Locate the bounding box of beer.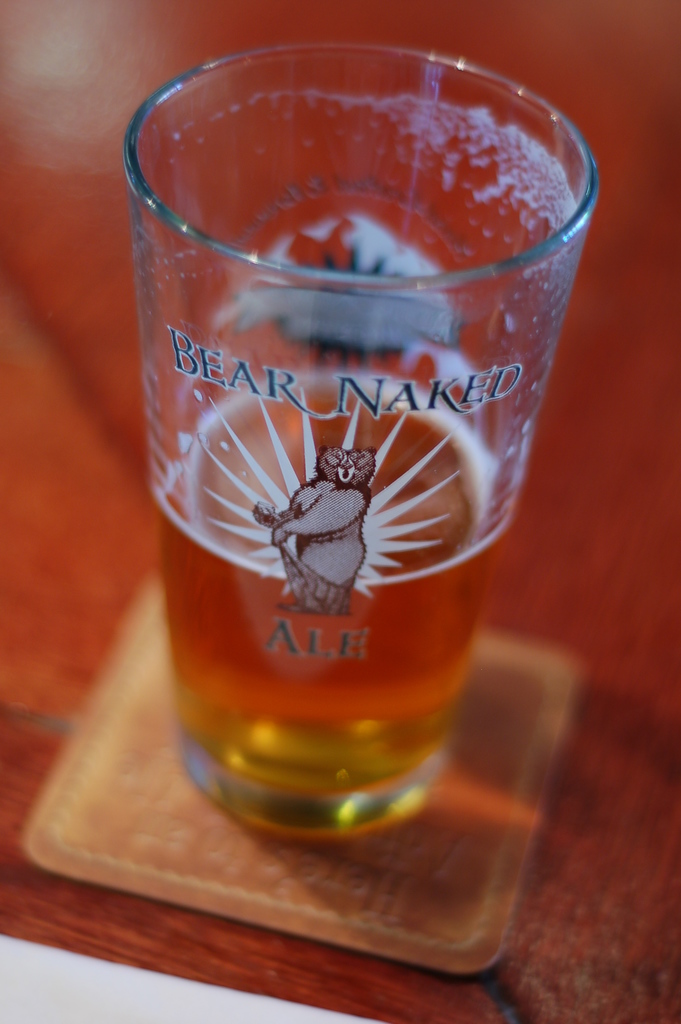
Bounding box: {"x1": 158, "y1": 376, "x2": 516, "y2": 829}.
